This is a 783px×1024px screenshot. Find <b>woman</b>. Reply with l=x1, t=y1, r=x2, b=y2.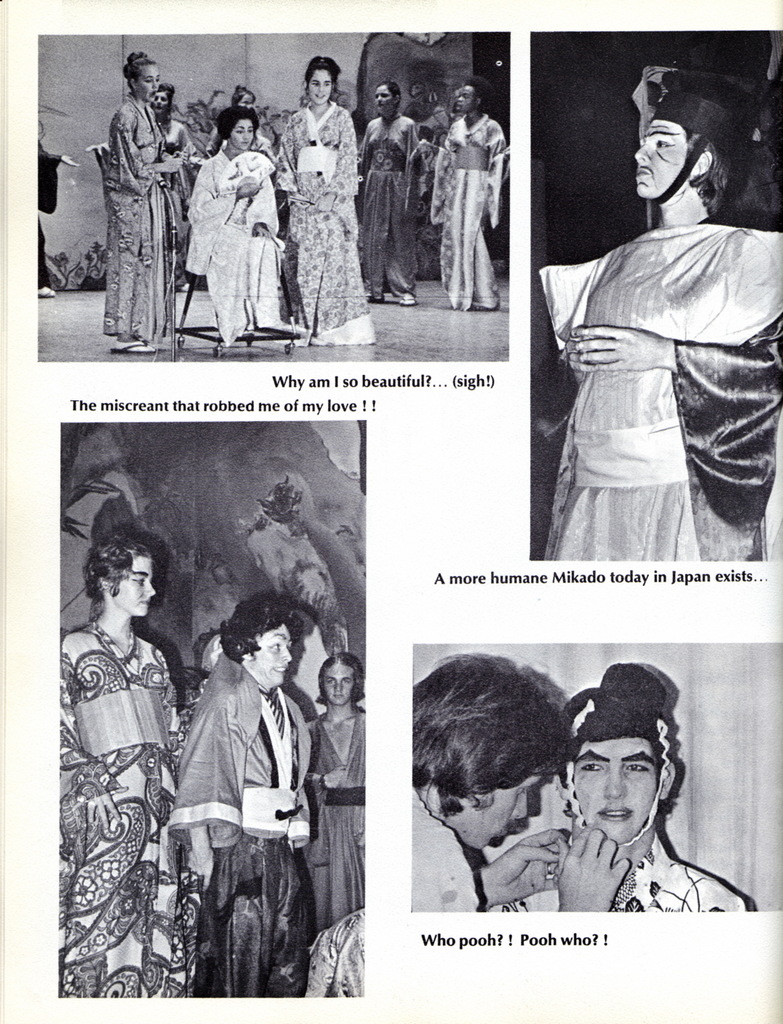
l=160, t=576, r=351, b=1005.
